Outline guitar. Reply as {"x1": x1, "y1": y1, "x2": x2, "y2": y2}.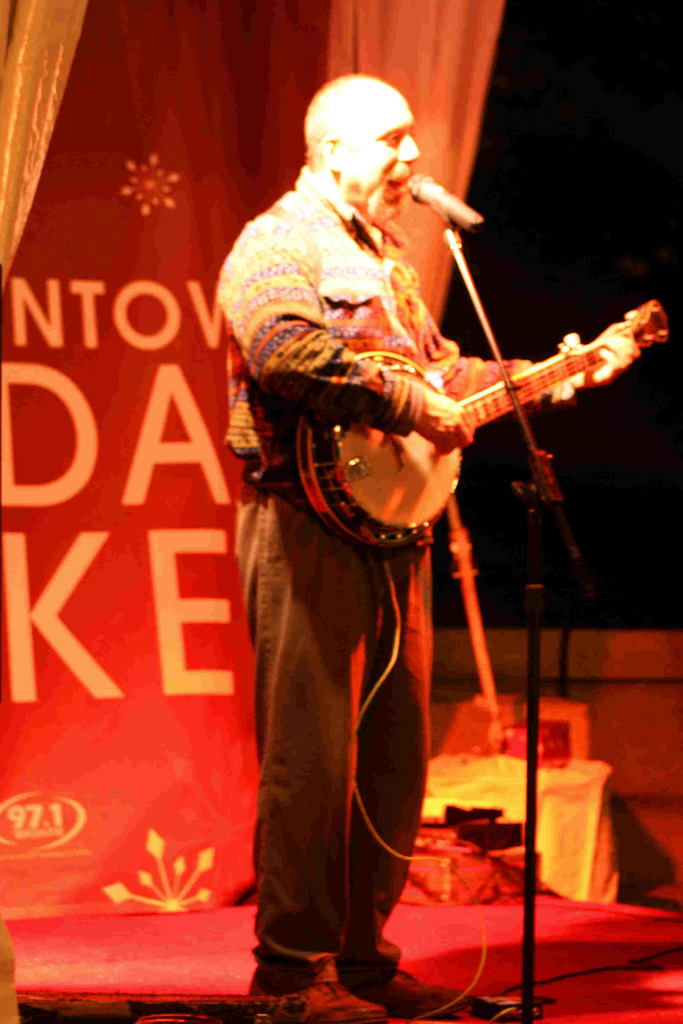
{"x1": 300, "y1": 289, "x2": 662, "y2": 544}.
